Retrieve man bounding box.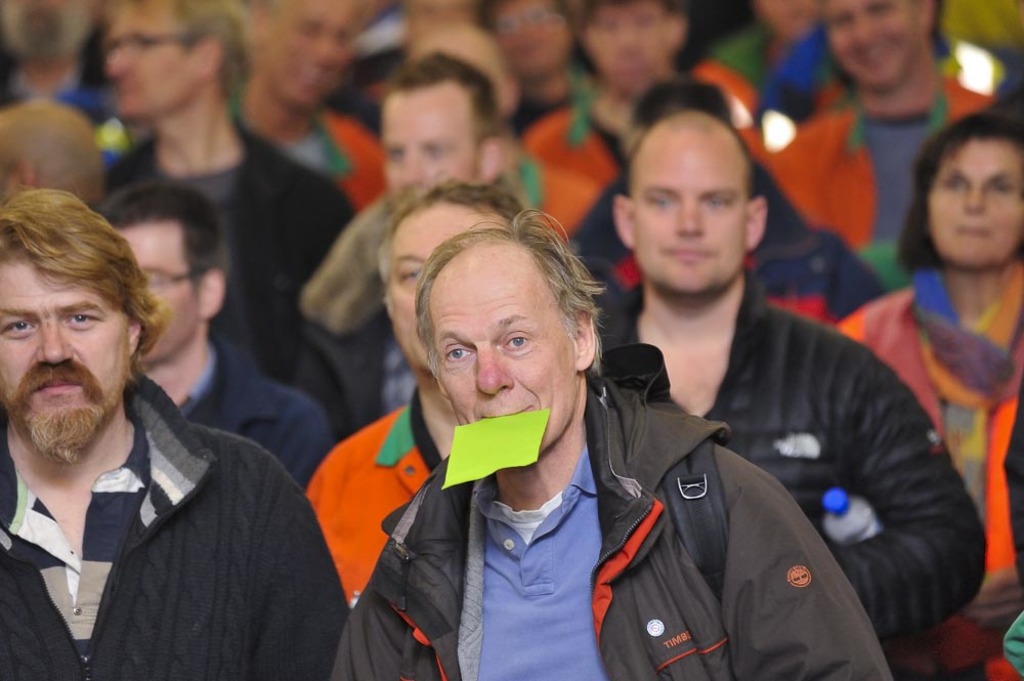
Bounding box: (left=297, top=44, right=534, bottom=413).
